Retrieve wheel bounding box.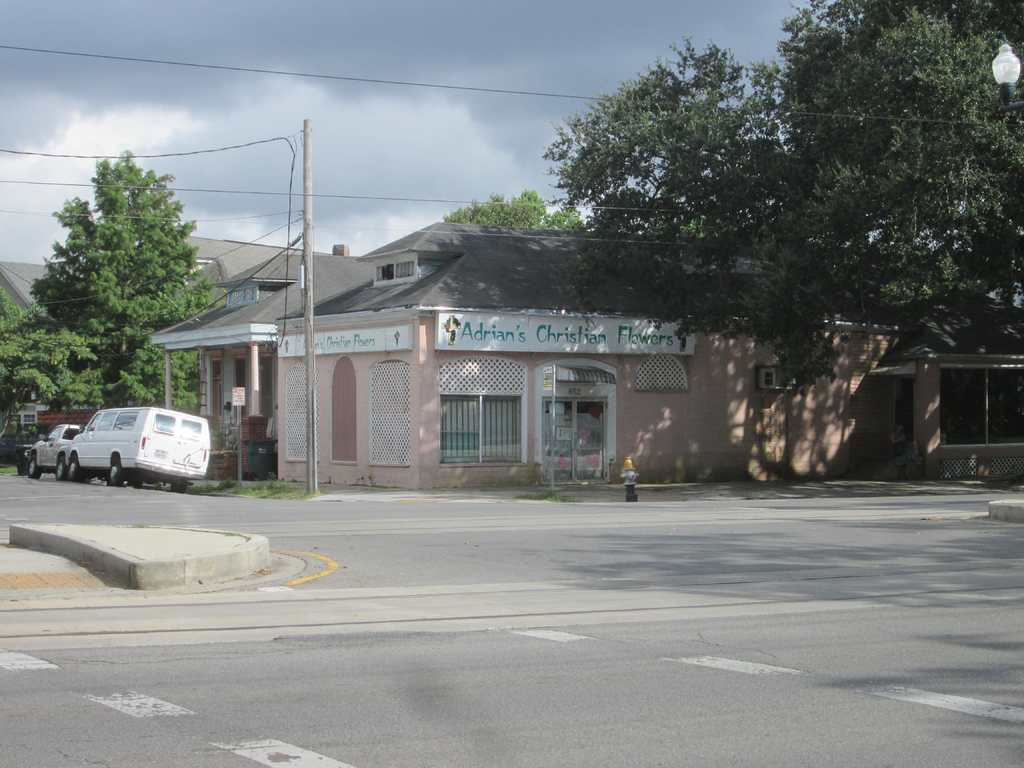
Bounding box: [131,470,143,488].
